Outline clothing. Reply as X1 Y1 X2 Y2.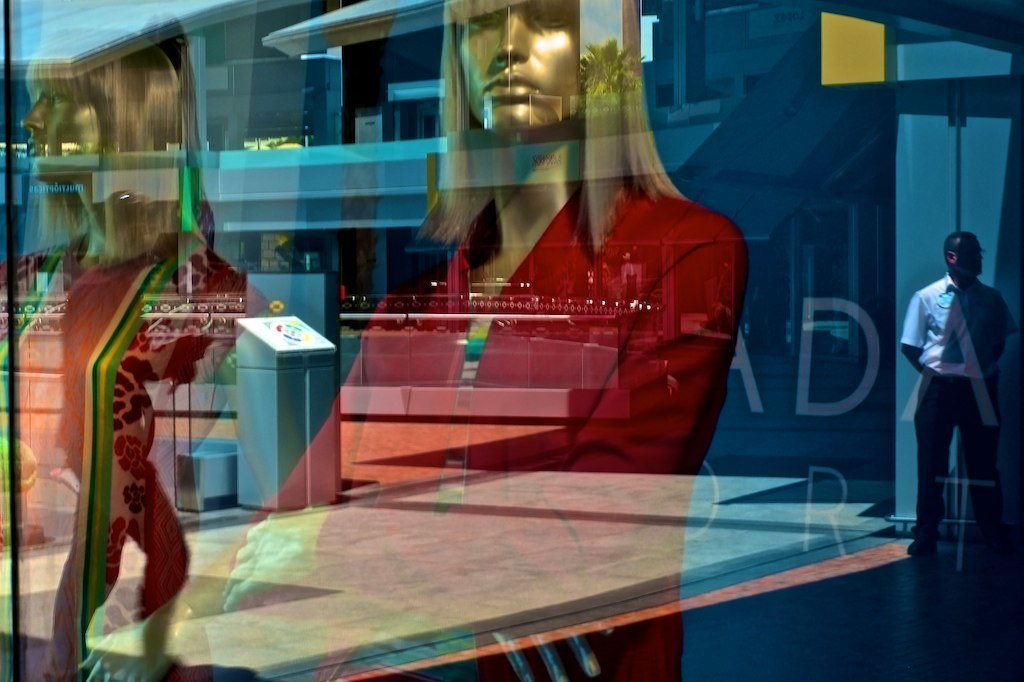
902 273 1018 542.
